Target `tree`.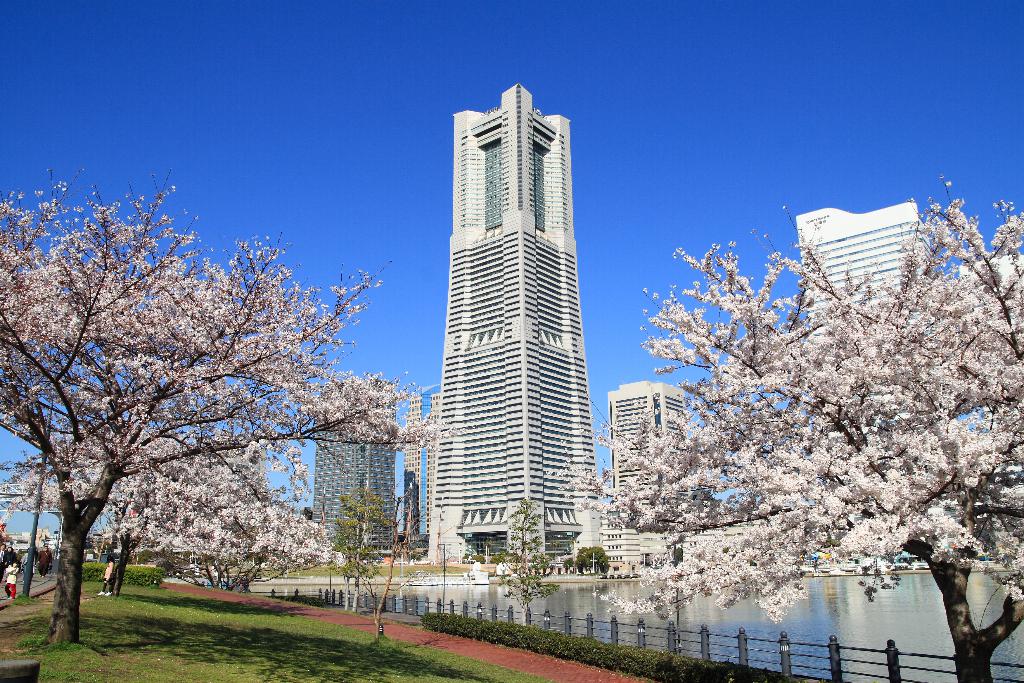
Target region: <region>0, 420, 269, 596</region>.
